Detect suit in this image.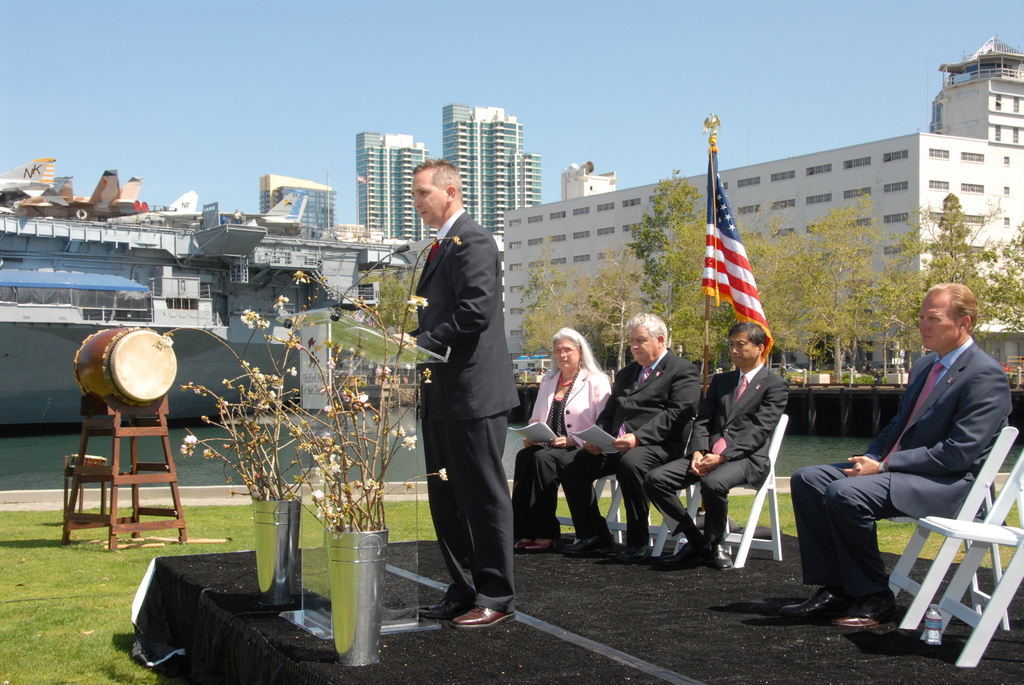
Detection: box=[789, 333, 1015, 601].
